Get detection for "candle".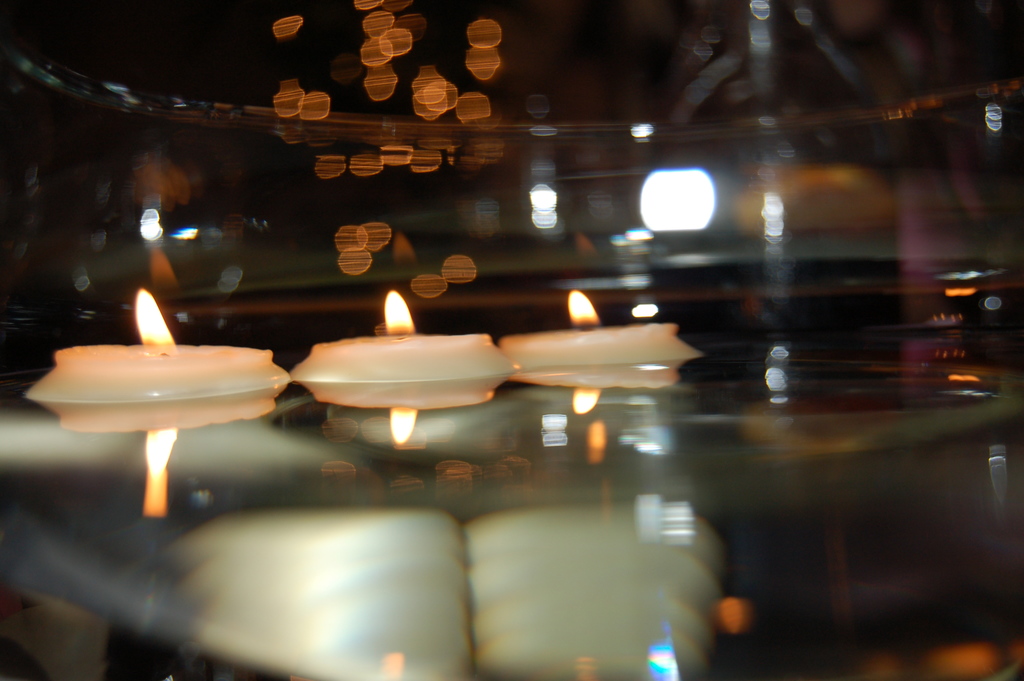
Detection: 49/326/273/392.
